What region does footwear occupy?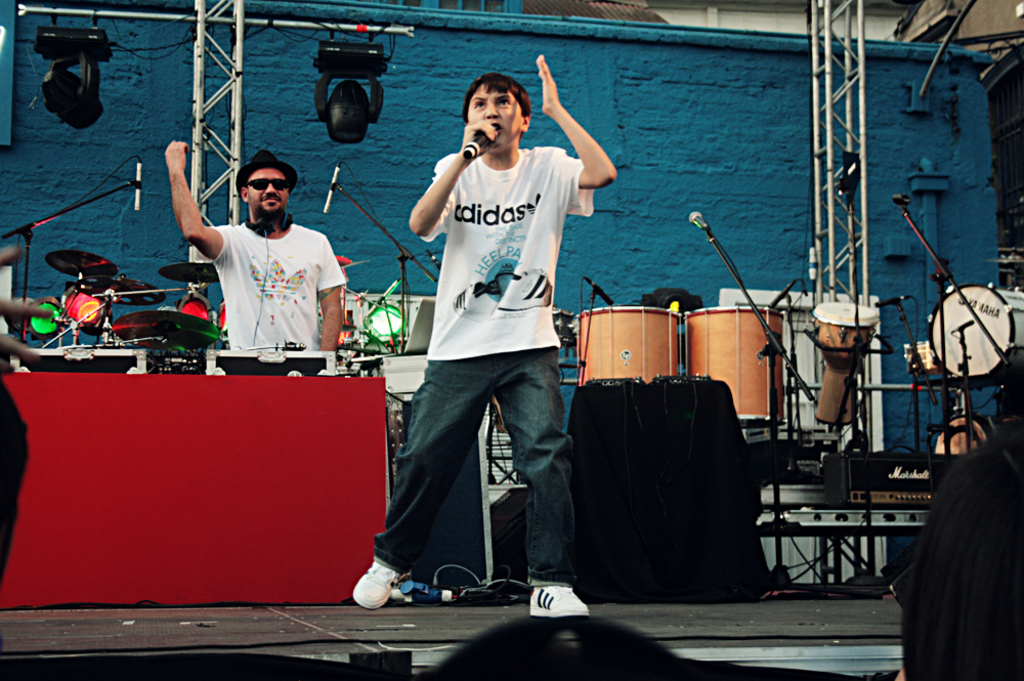
(left=350, top=555, right=429, bottom=616).
